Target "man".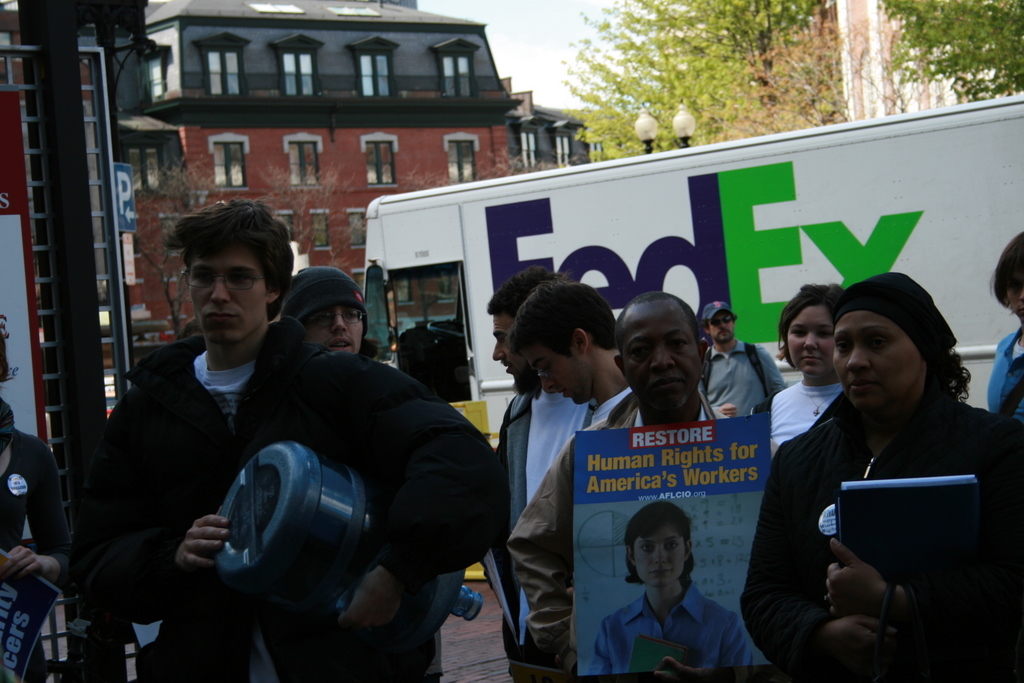
Target region: (x1=696, y1=296, x2=788, y2=416).
